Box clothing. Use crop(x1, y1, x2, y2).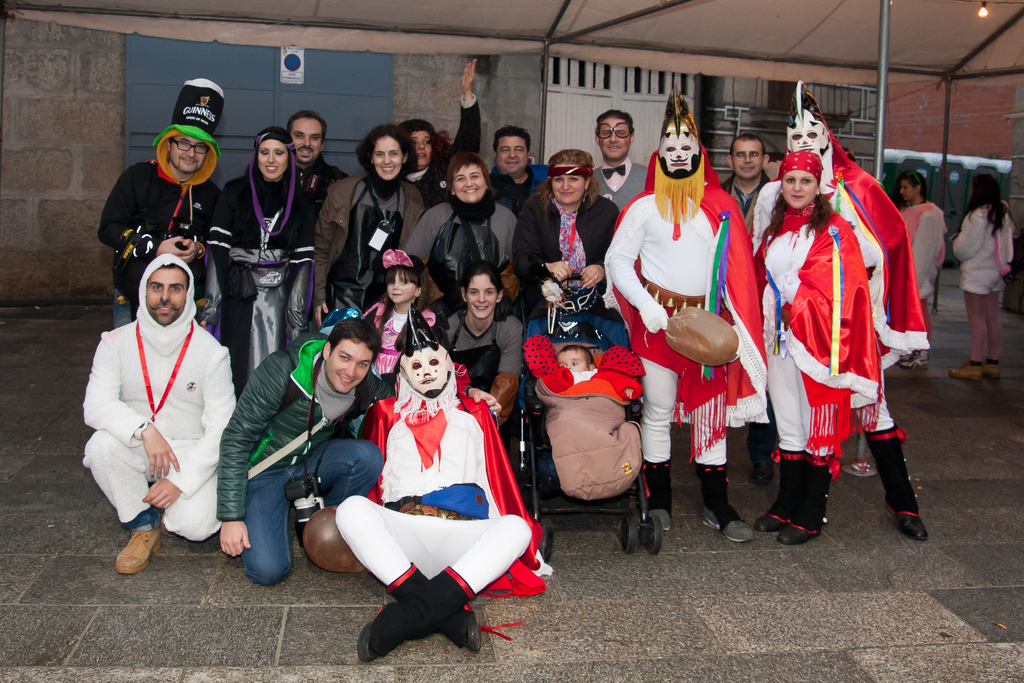
crop(397, 189, 524, 312).
